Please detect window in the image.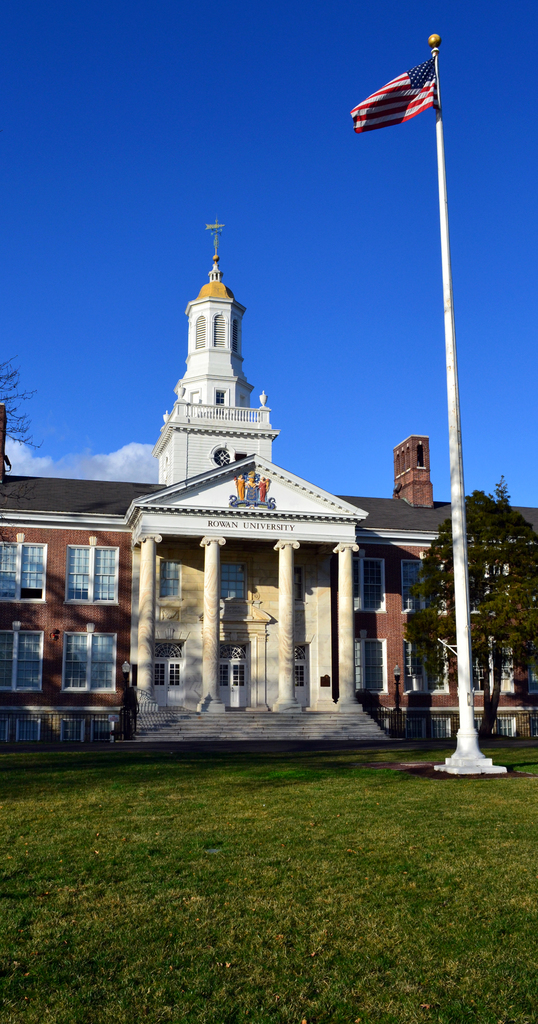
{"left": 0, "top": 538, "right": 44, "bottom": 602}.
